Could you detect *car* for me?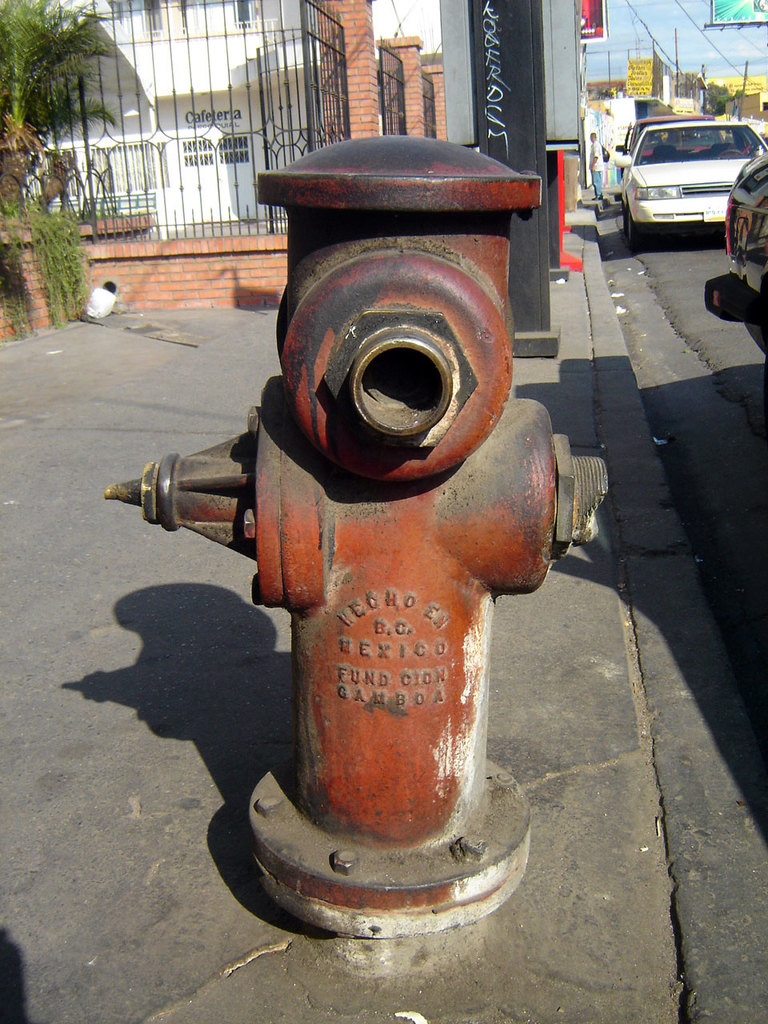
Detection result: left=613, top=110, right=711, bottom=201.
